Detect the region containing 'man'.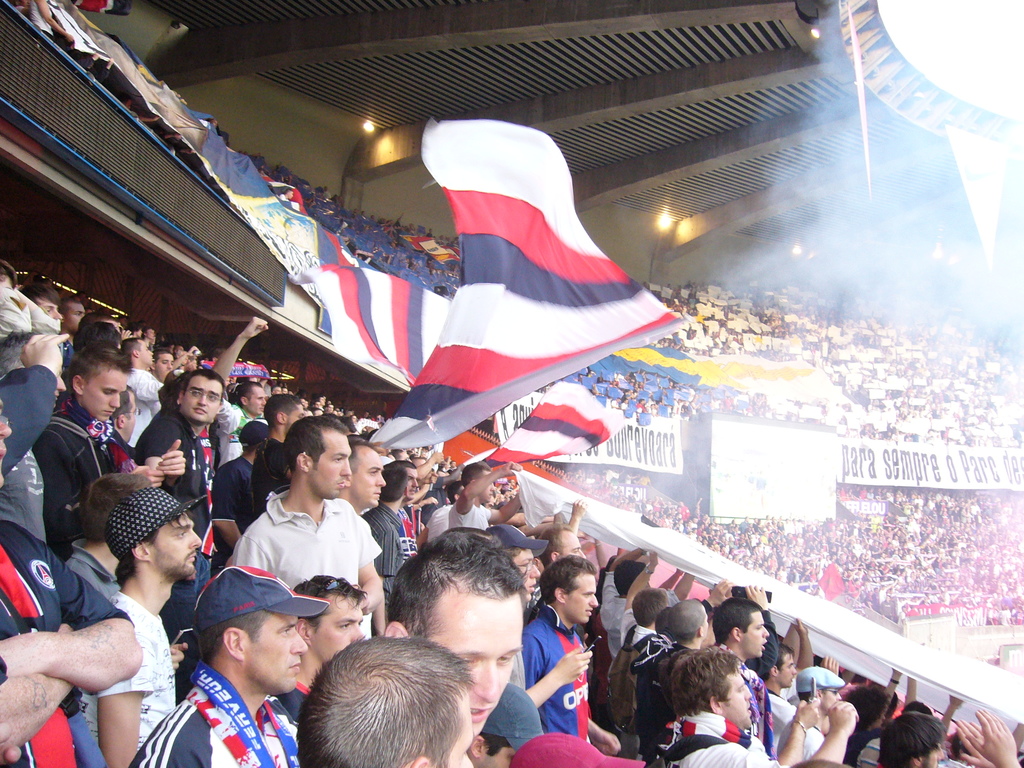
<box>488,524,550,603</box>.
